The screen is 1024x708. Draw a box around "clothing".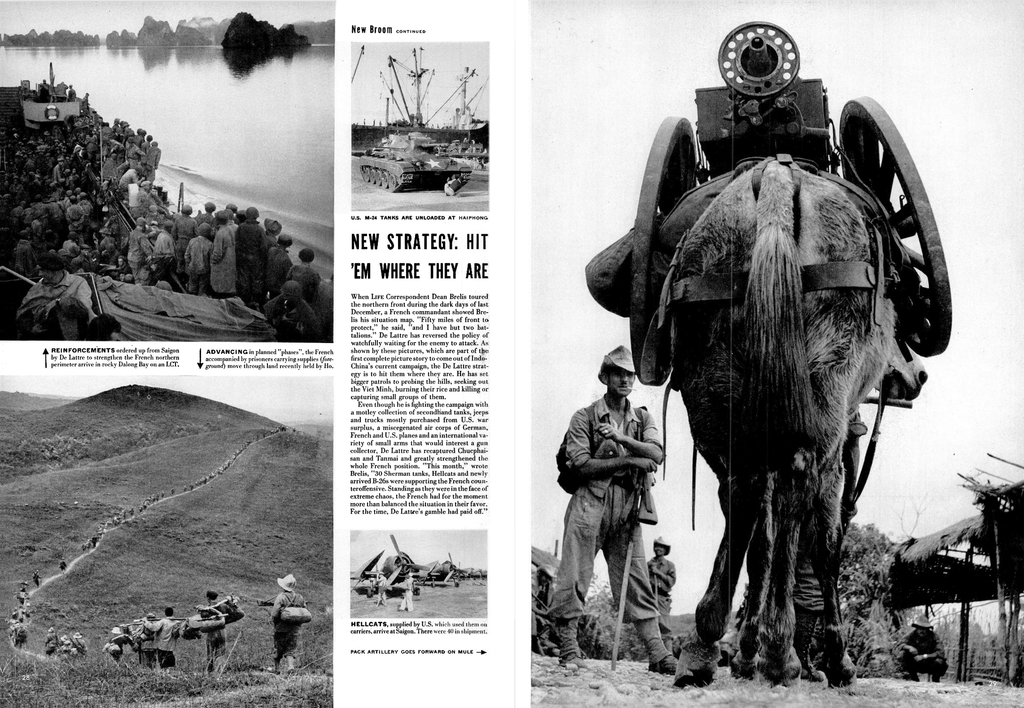
(649,550,671,643).
